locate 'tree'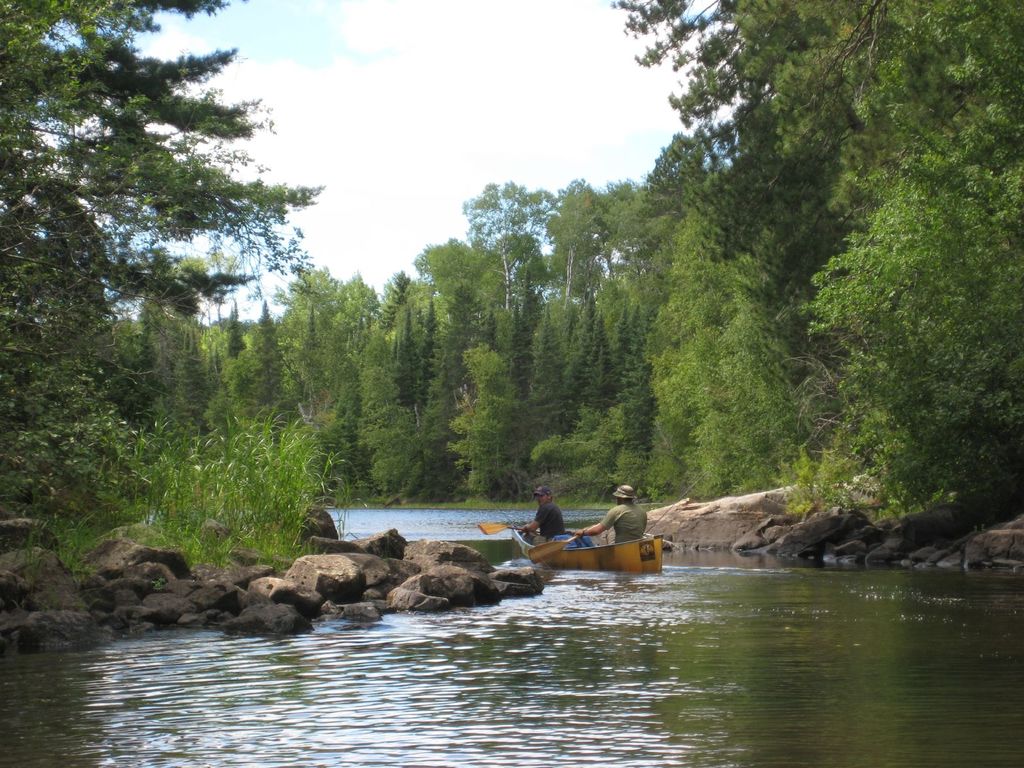
613, 179, 658, 328
